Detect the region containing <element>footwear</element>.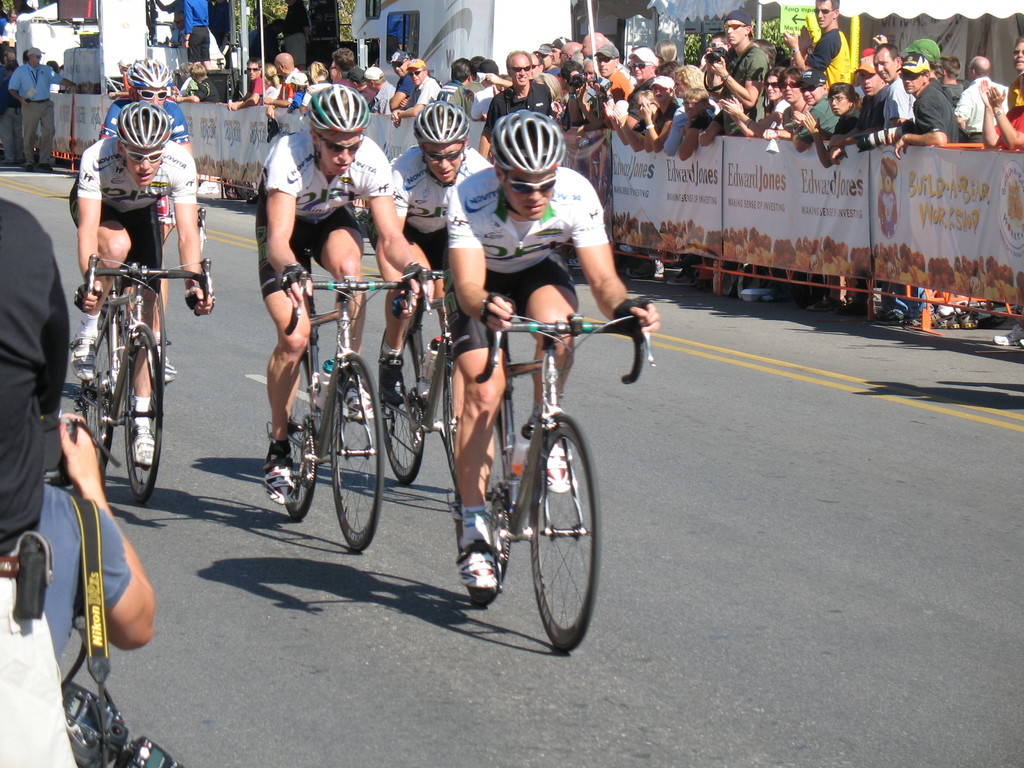
(342,369,371,422).
